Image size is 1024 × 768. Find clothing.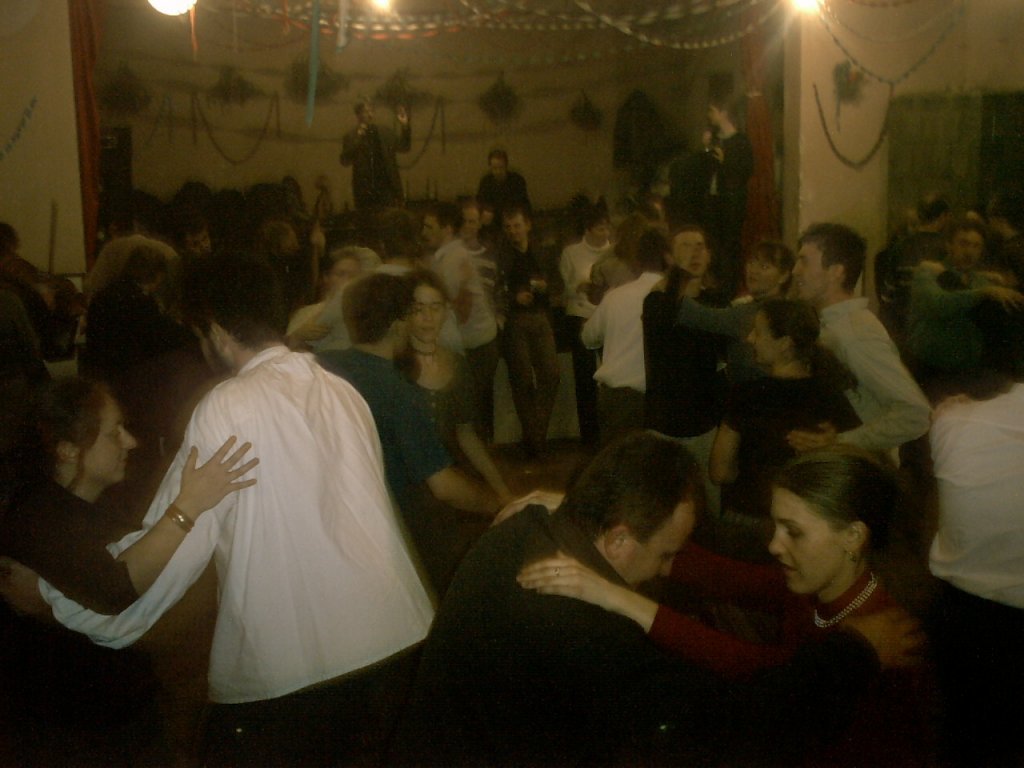
{"left": 342, "top": 121, "right": 411, "bottom": 211}.
